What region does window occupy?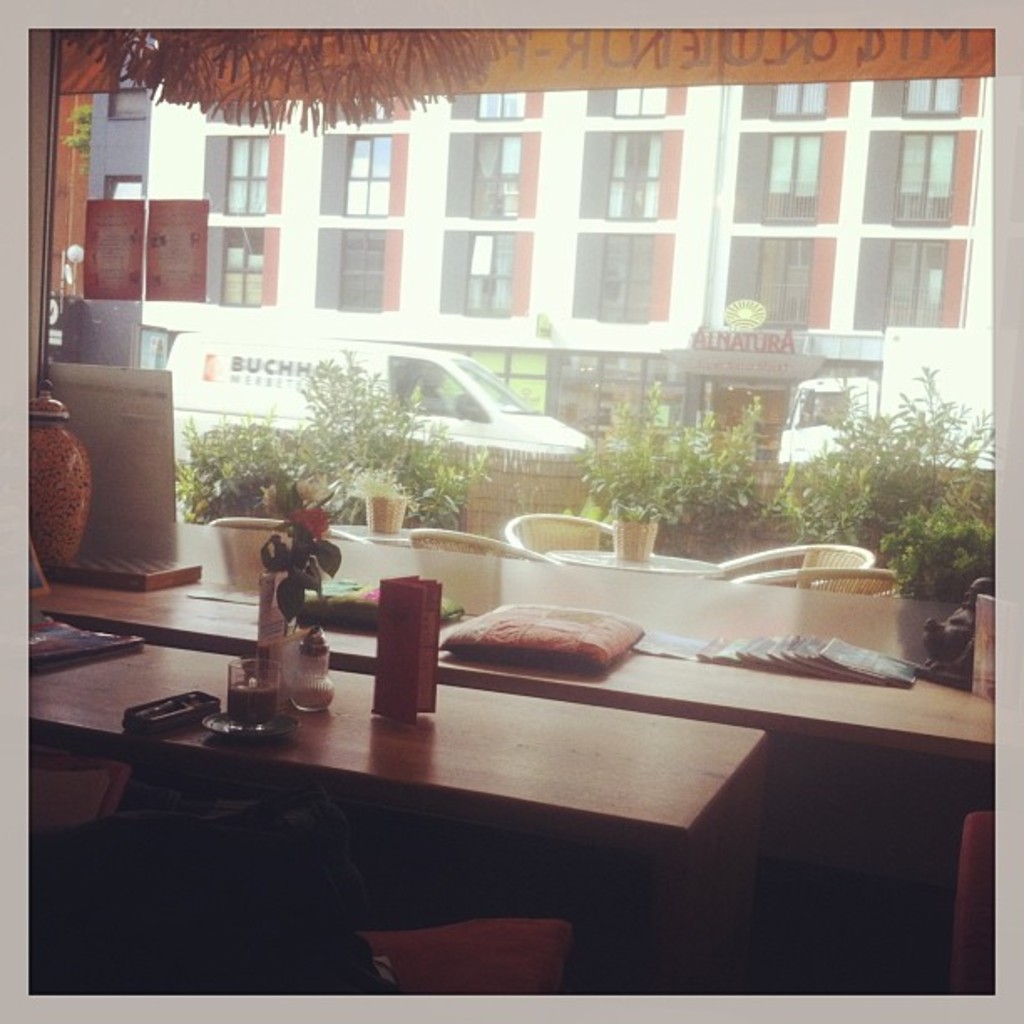
{"x1": 475, "y1": 82, "x2": 530, "y2": 119}.
